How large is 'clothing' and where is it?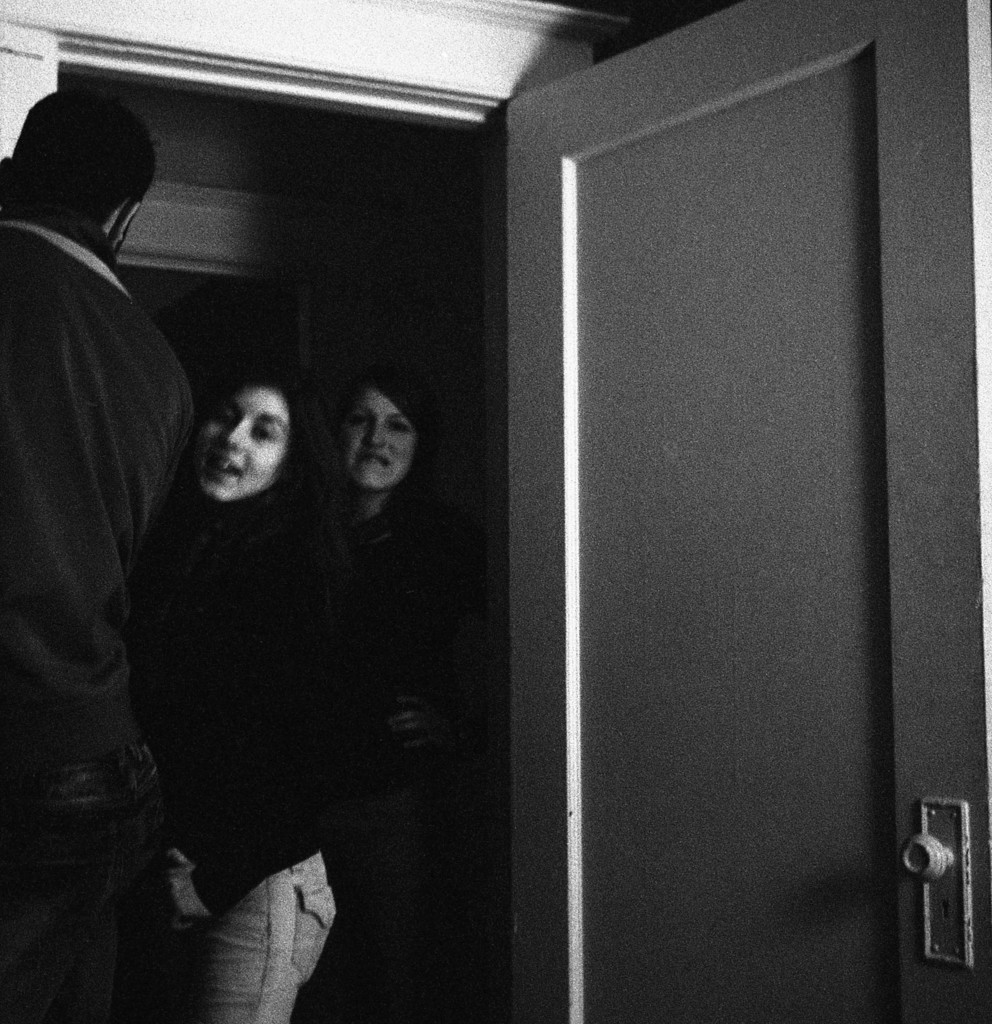
Bounding box: bbox=(0, 207, 208, 1023).
